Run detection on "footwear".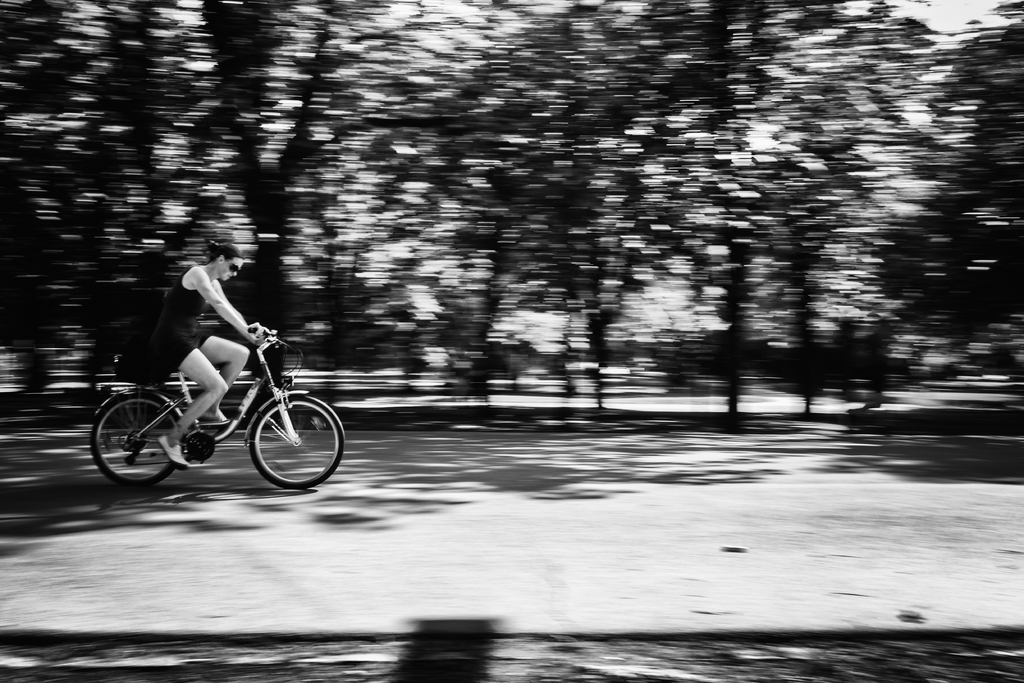
Result: x1=198, y1=403, x2=234, y2=428.
